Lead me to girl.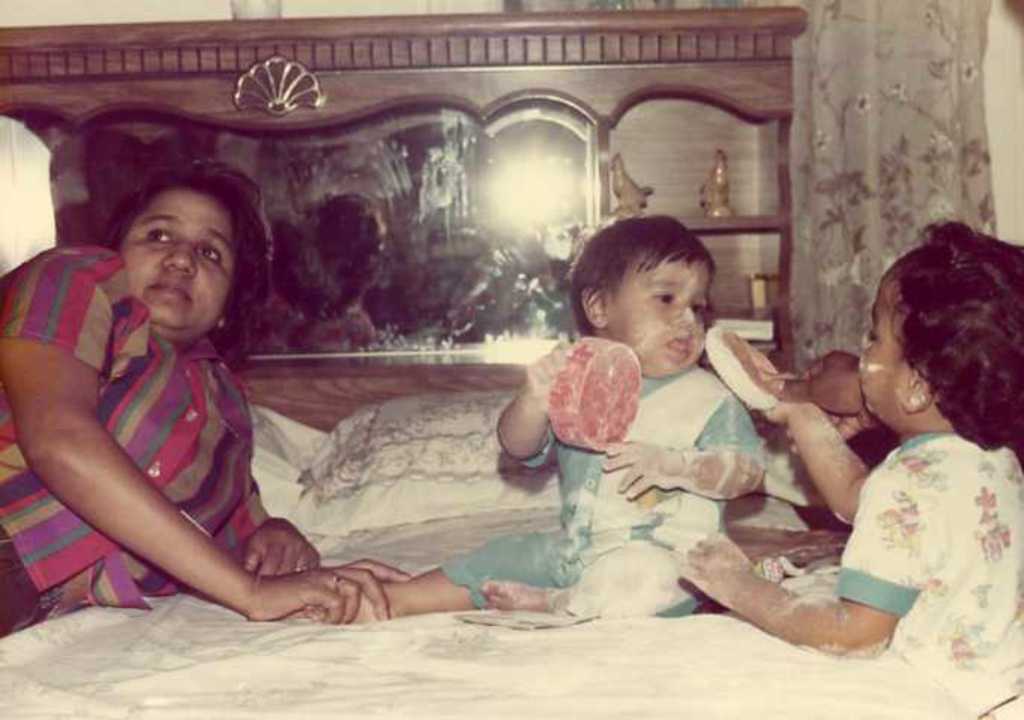
Lead to {"x1": 680, "y1": 215, "x2": 1023, "y2": 719}.
